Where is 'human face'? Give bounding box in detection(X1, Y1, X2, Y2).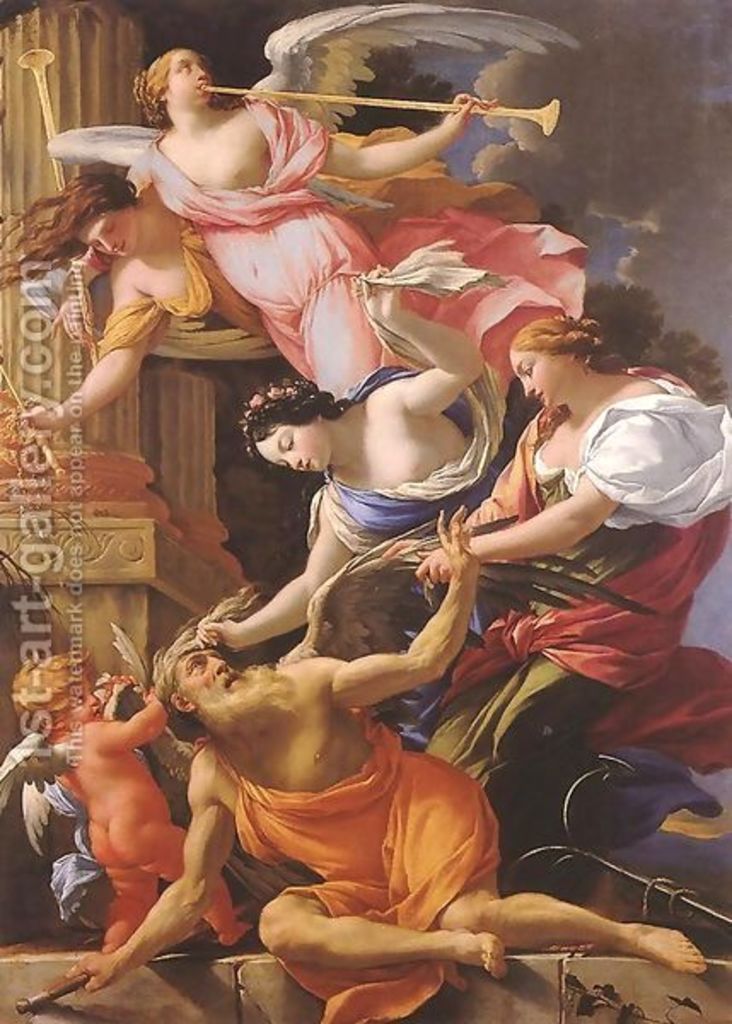
detection(167, 51, 213, 106).
